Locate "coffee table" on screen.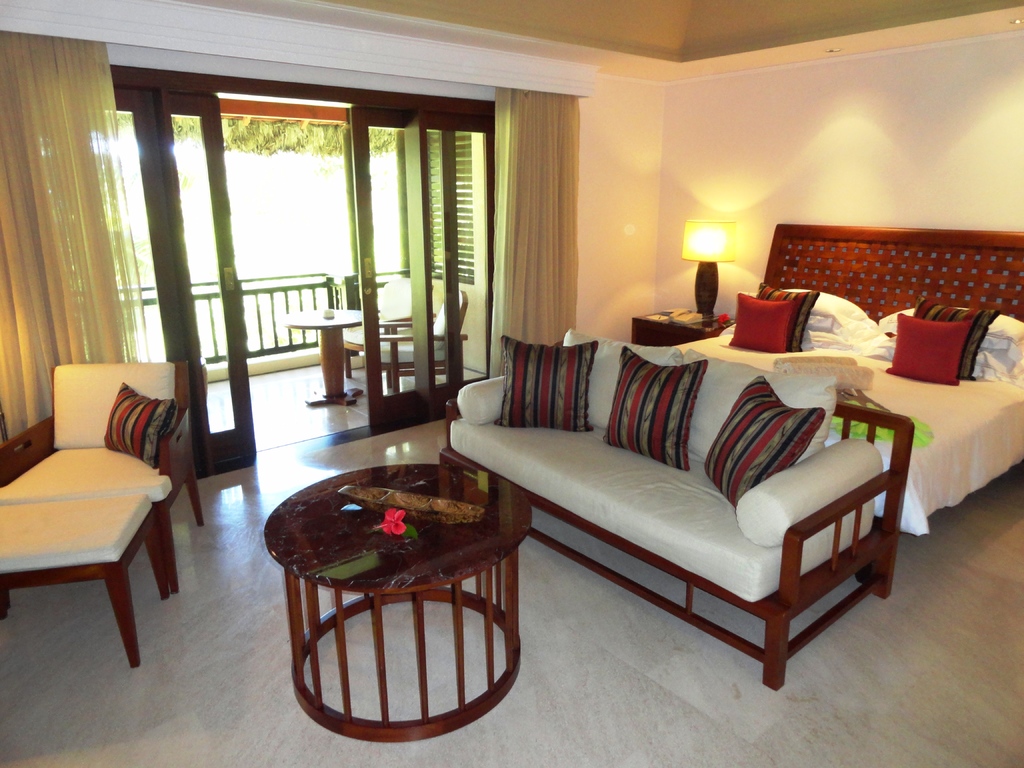
On screen at 279 451 534 767.
